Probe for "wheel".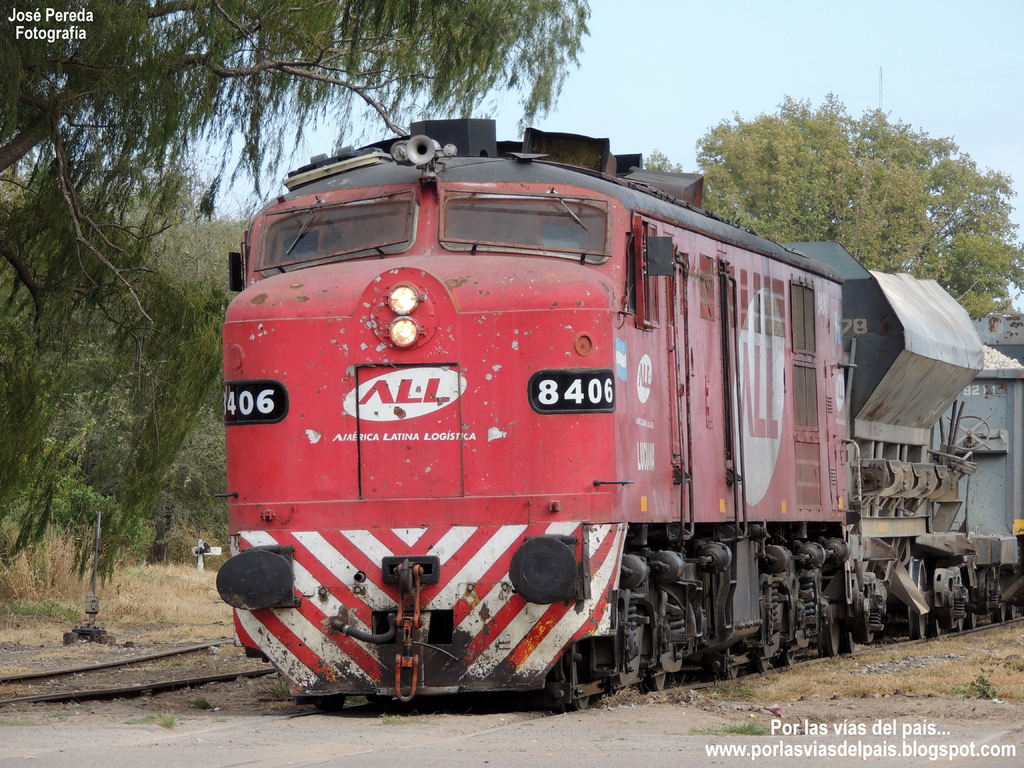
Probe result: 635, 650, 675, 685.
